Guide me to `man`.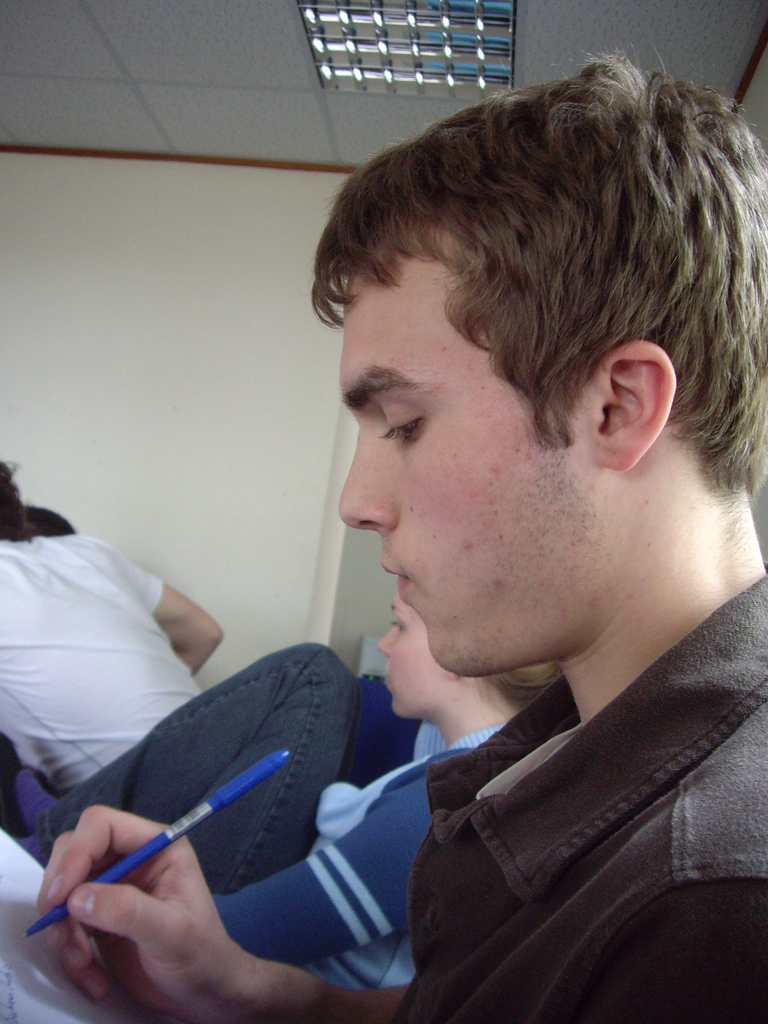
Guidance: <bbox>0, 454, 236, 798</bbox>.
